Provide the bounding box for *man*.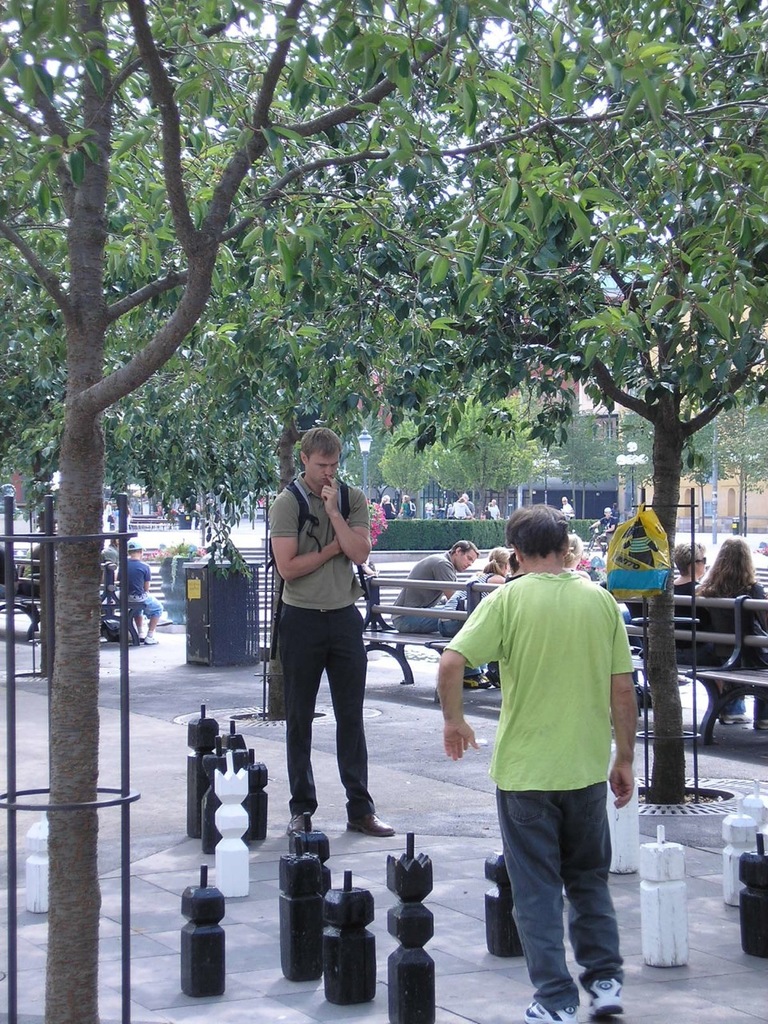
x1=446 y1=515 x2=654 y2=1006.
